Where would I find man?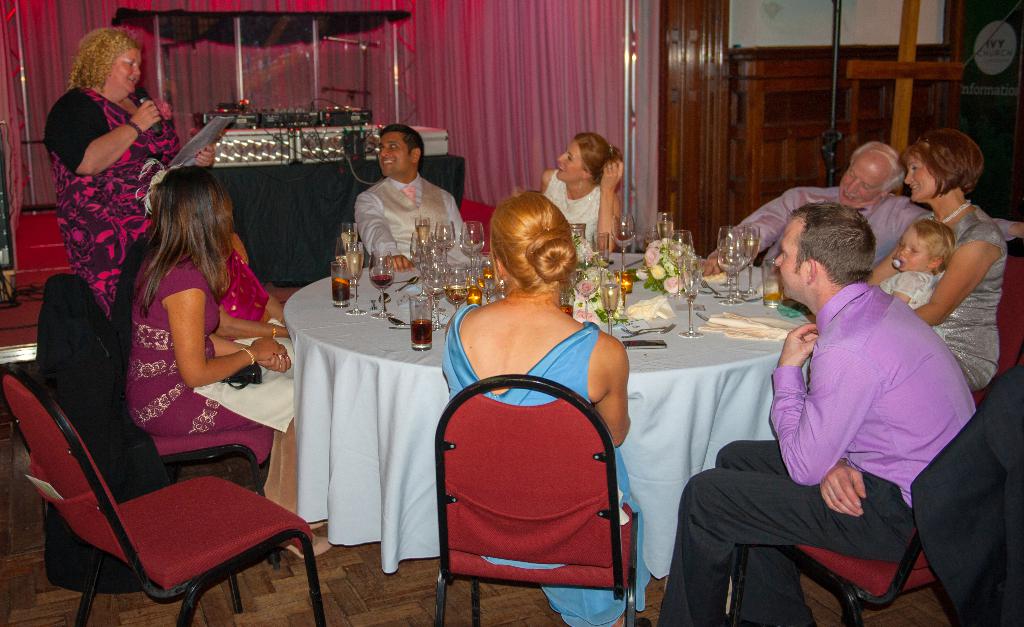
At [x1=351, y1=122, x2=472, y2=277].
